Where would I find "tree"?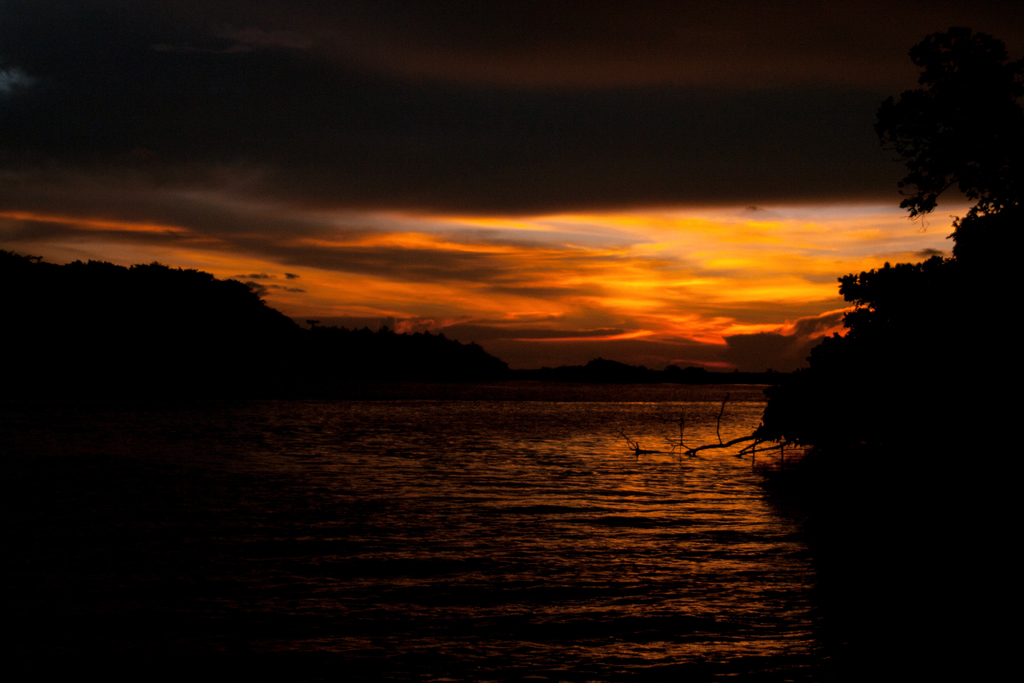
At {"x1": 758, "y1": 194, "x2": 1023, "y2": 499}.
